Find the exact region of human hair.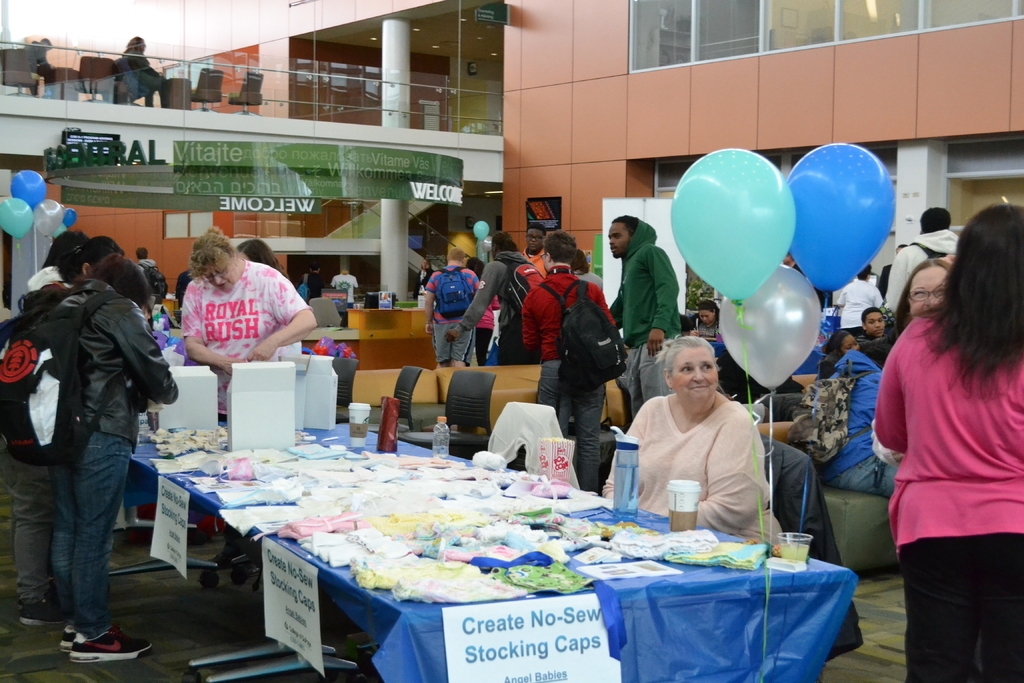
Exact region: detection(528, 220, 545, 239).
